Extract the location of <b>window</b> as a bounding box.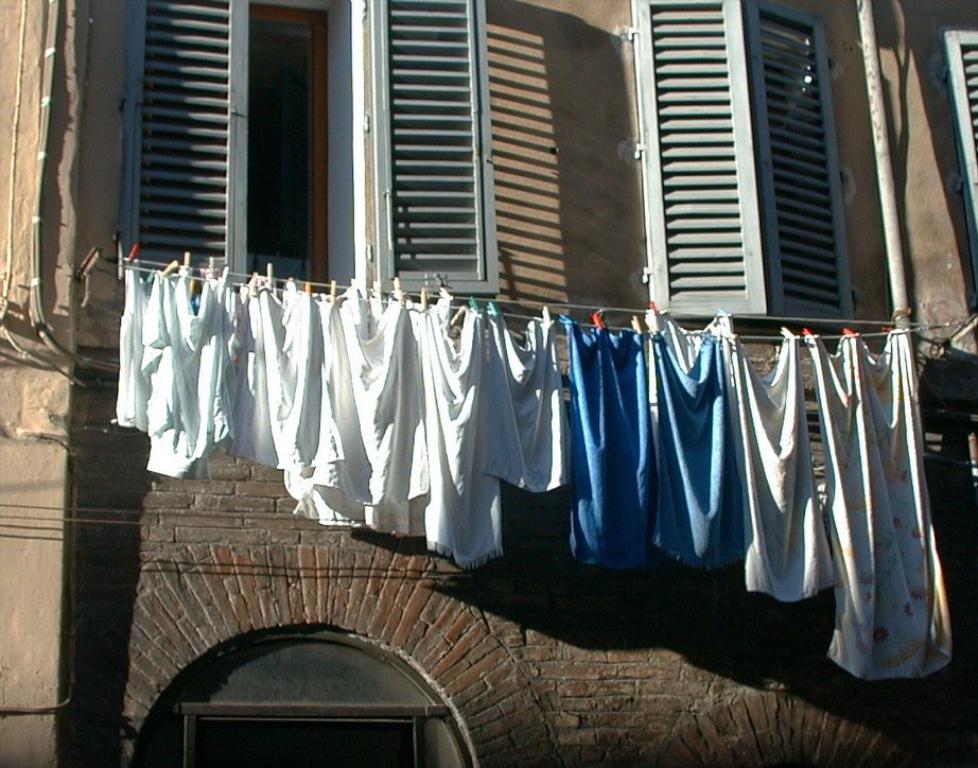
detection(120, 0, 502, 299).
